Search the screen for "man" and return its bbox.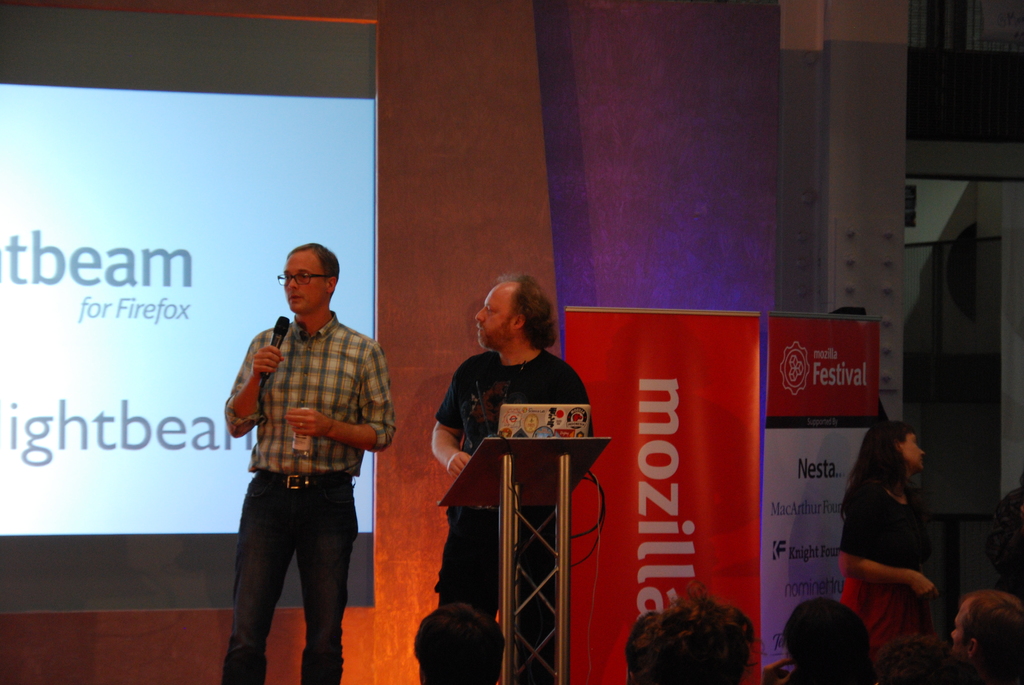
Found: left=212, top=233, right=386, bottom=684.
